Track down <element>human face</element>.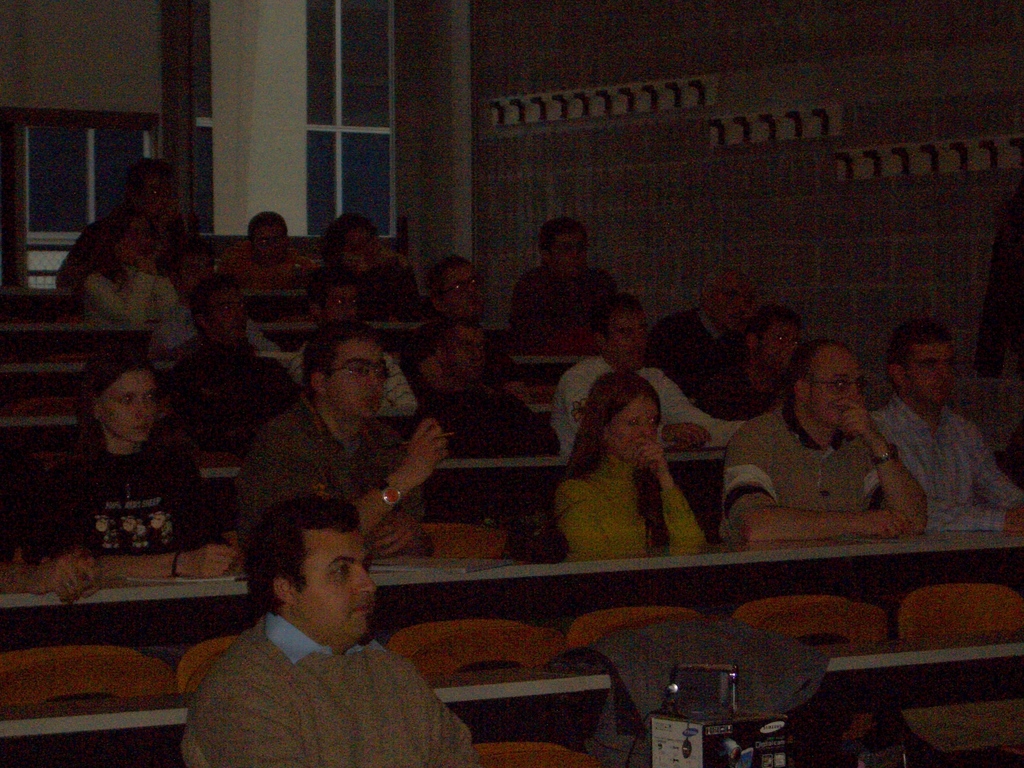
Tracked to <region>318, 285, 361, 322</region>.
